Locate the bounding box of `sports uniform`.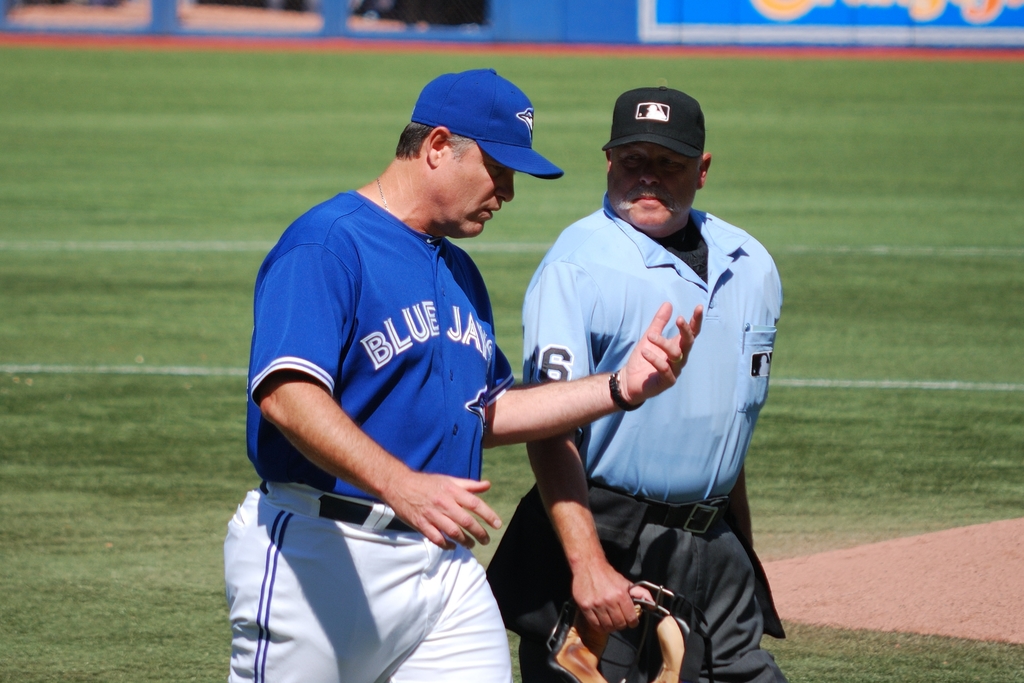
Bounding box: 235 63 540 660.
